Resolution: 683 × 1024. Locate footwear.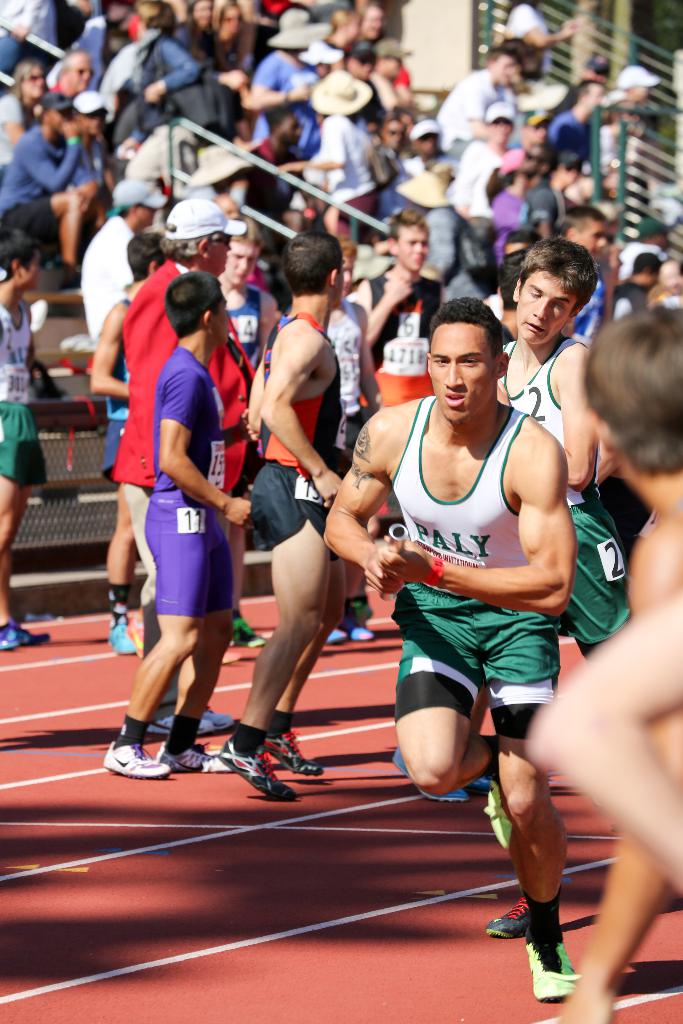
rect(235, 617, 268, 648).
